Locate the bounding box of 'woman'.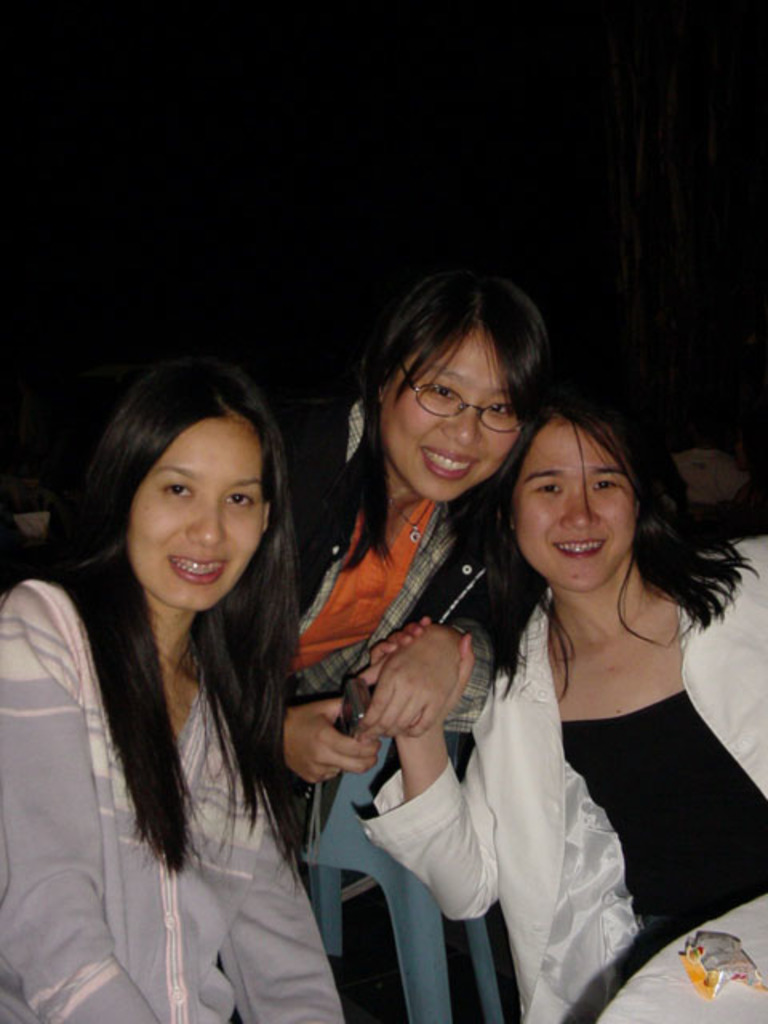
Bounding box: <box>290,270,558,850</box>.
